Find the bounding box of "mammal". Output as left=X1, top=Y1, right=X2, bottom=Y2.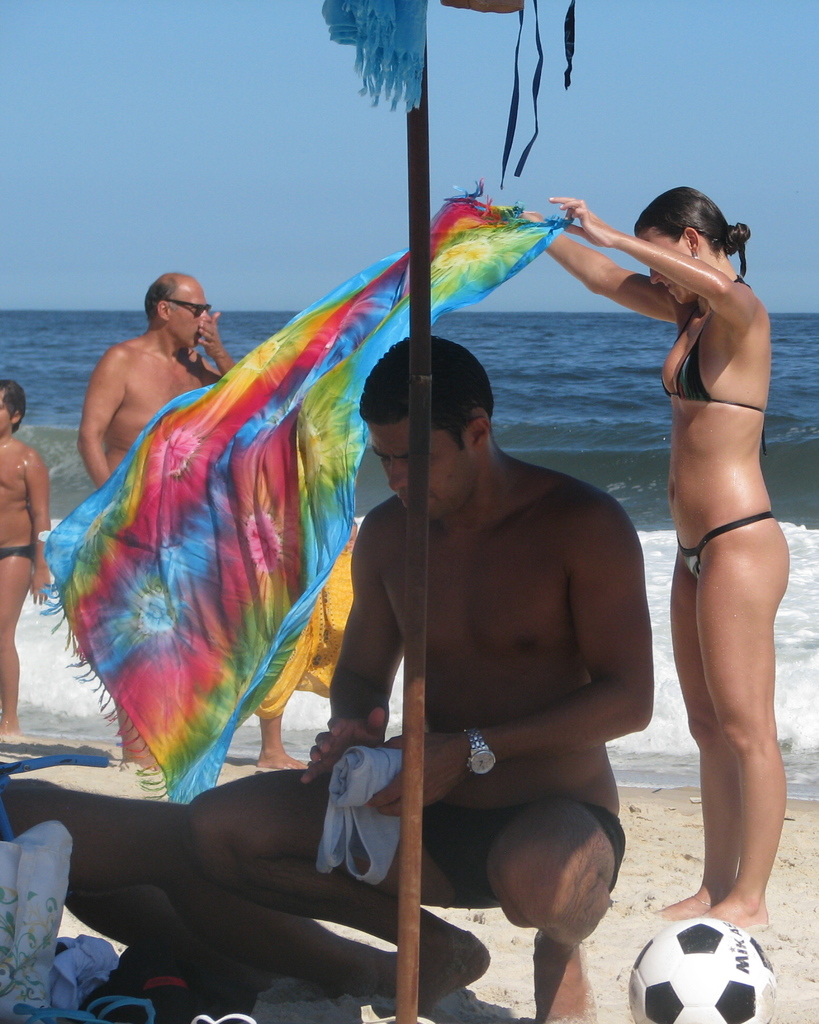
left=79, top=274, right=234, bottom=758.
